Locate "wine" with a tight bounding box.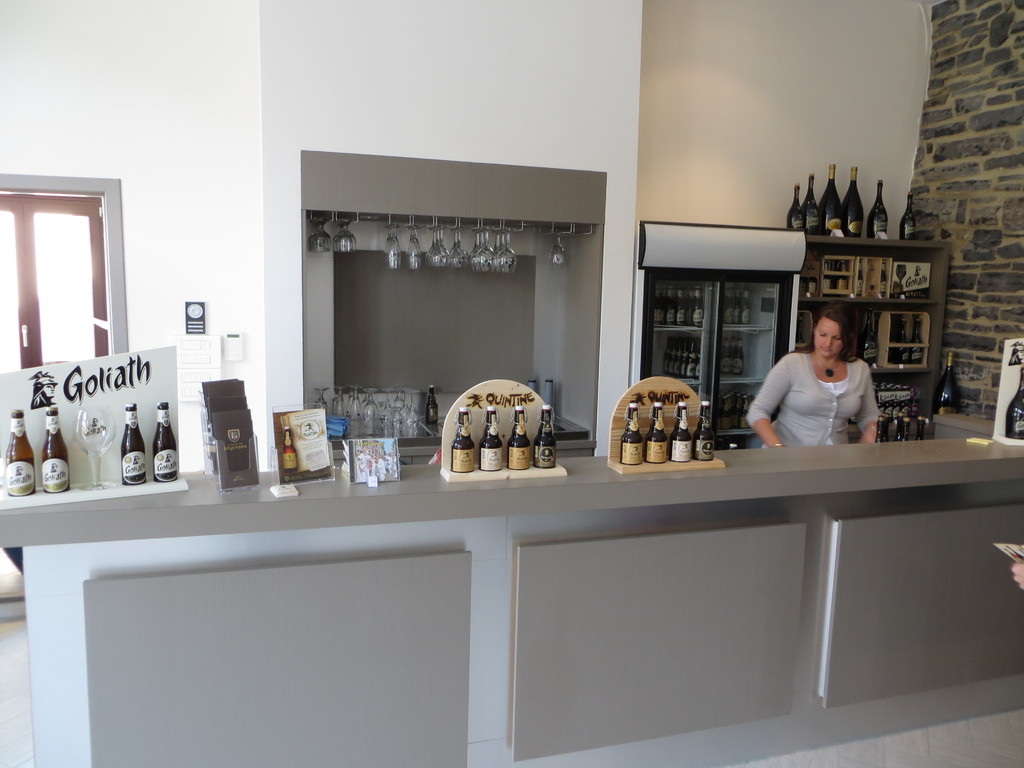
rect(824, 260, 845, 297).
